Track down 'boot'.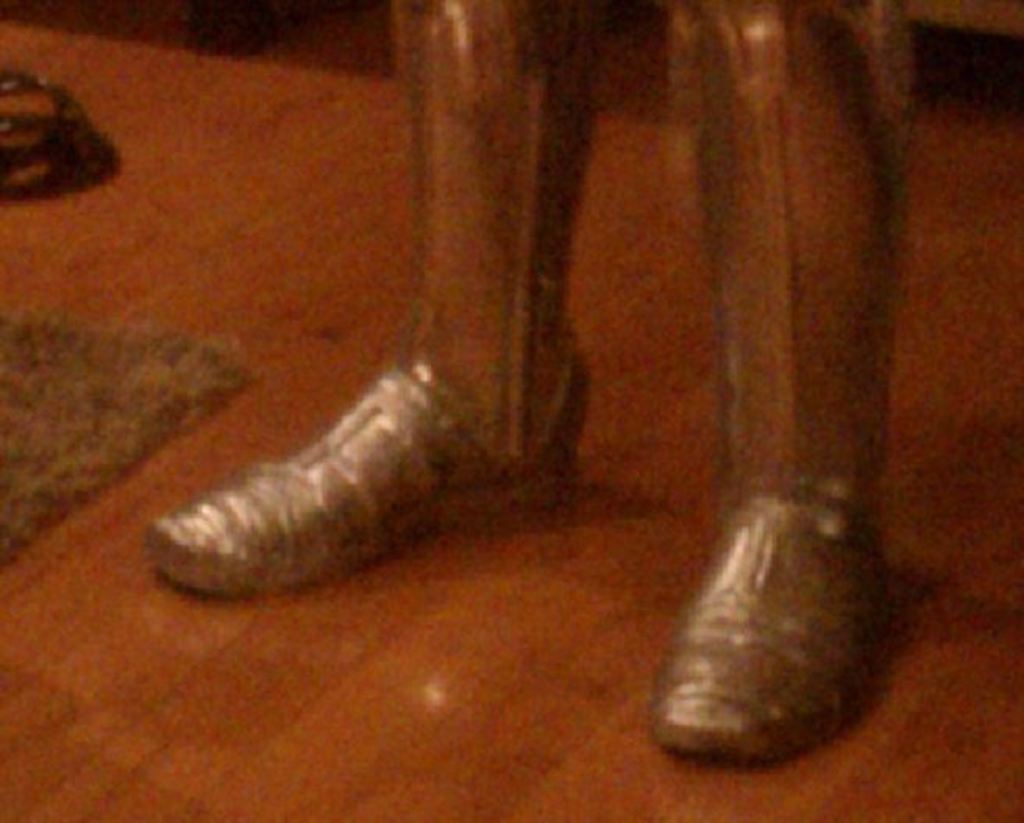
Tracked to [x1=148, y1=0, x2=596, y2=617].
